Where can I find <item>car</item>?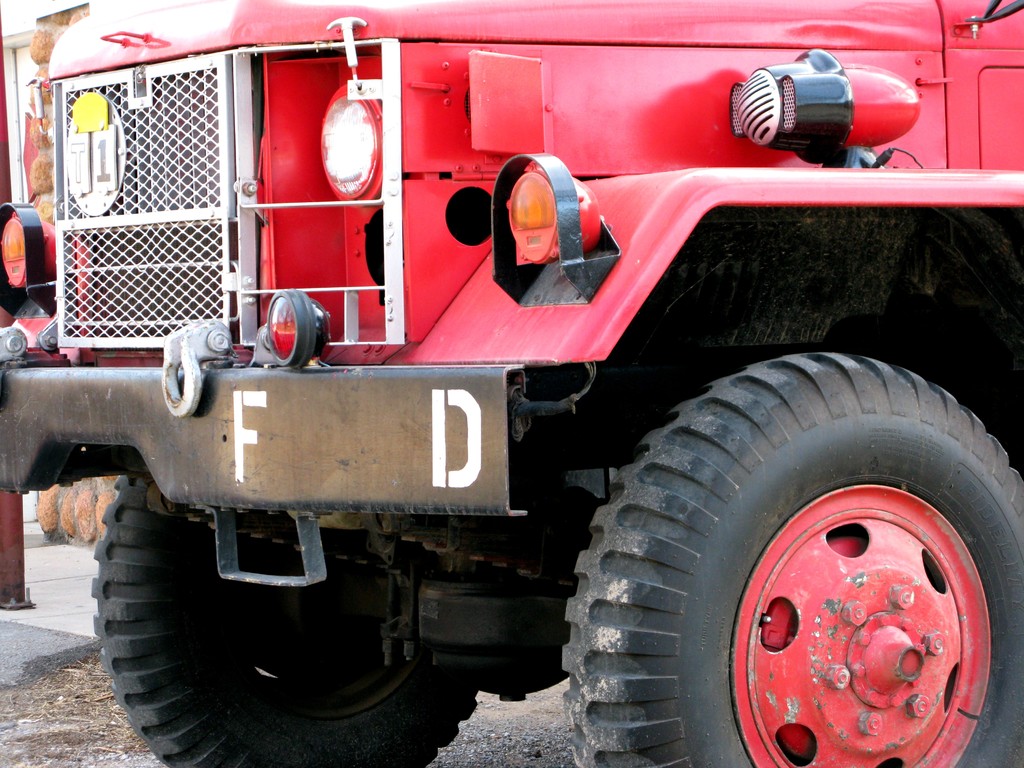
You can find it at 0/0/1023/767.
